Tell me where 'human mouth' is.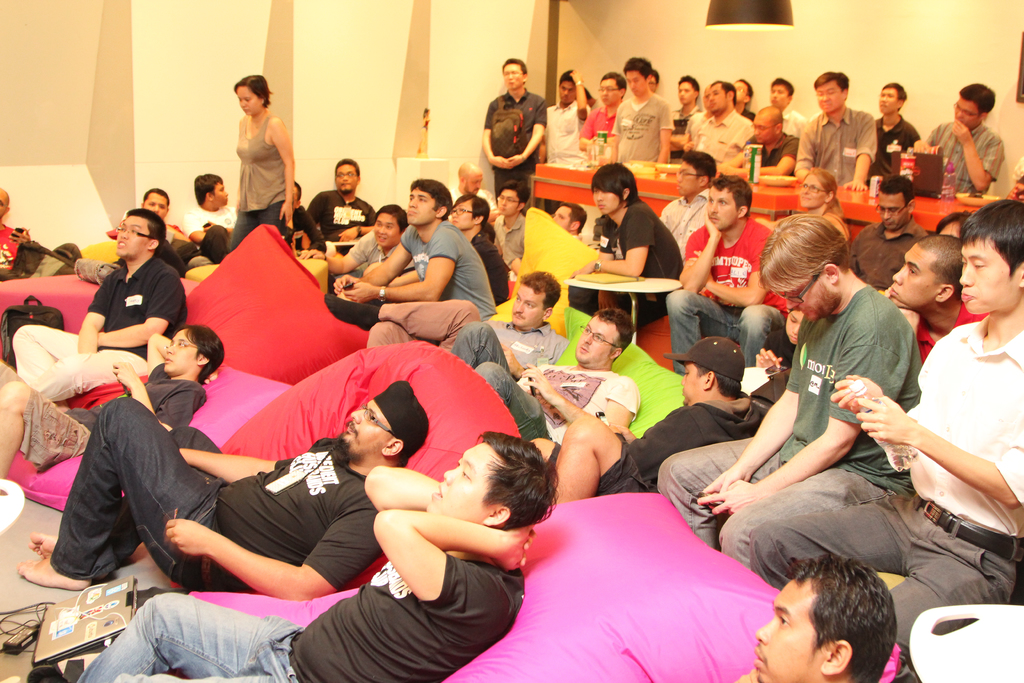
'human mouth' is at detection(118, 240, 125, 247).
